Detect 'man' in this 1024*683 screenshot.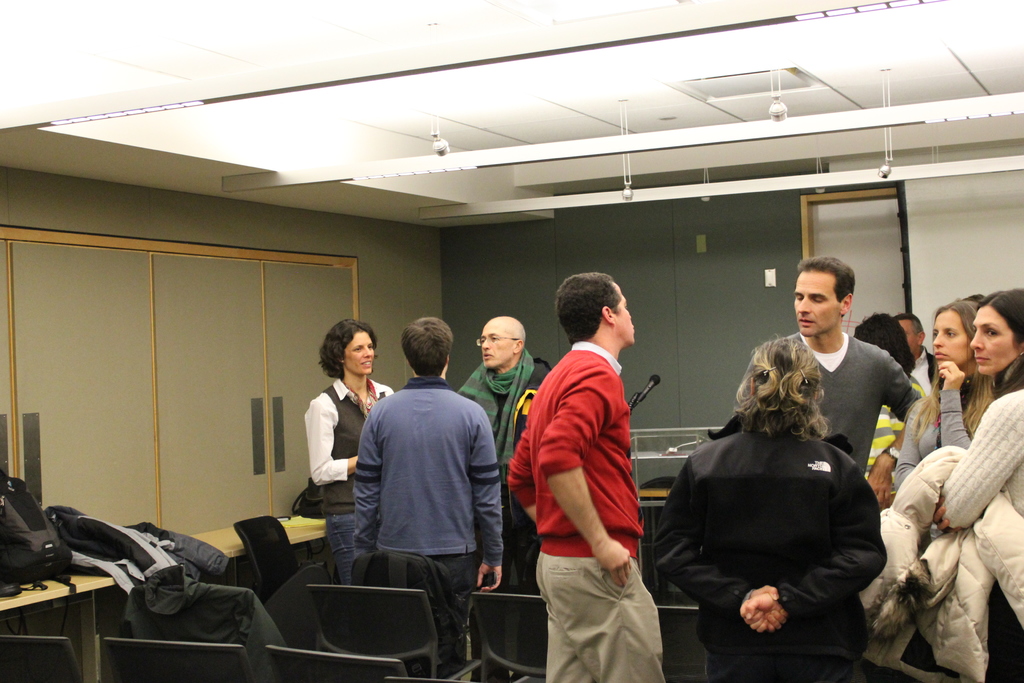
Detection: bbox=(894, 303, 933, 393).
